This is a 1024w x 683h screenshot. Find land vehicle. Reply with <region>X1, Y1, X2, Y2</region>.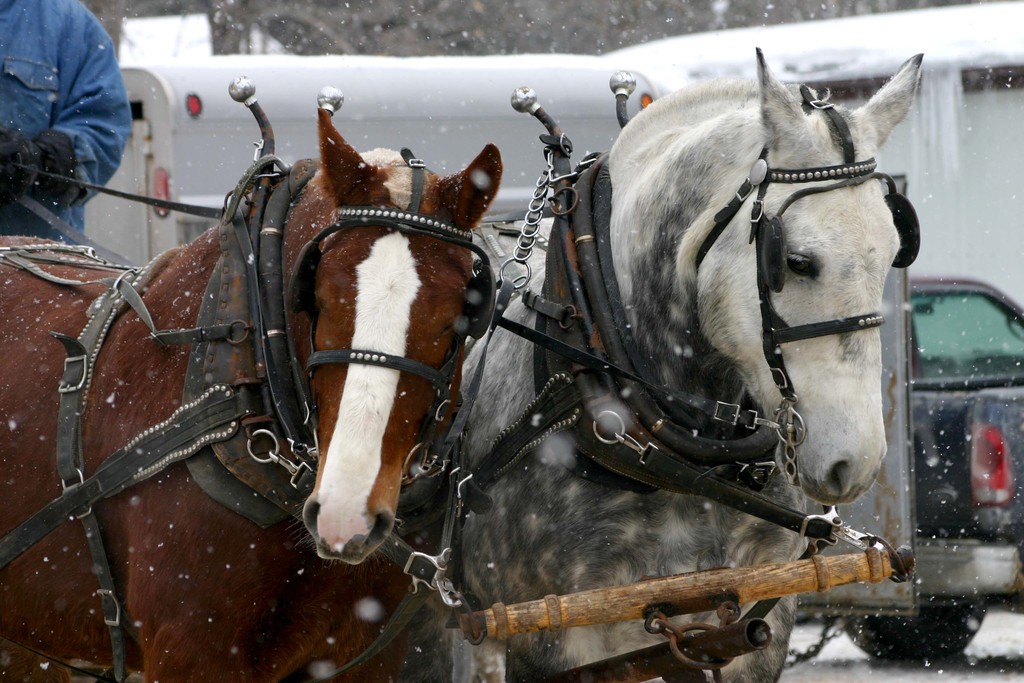
<region>82, 60, 658, 272</region>.
